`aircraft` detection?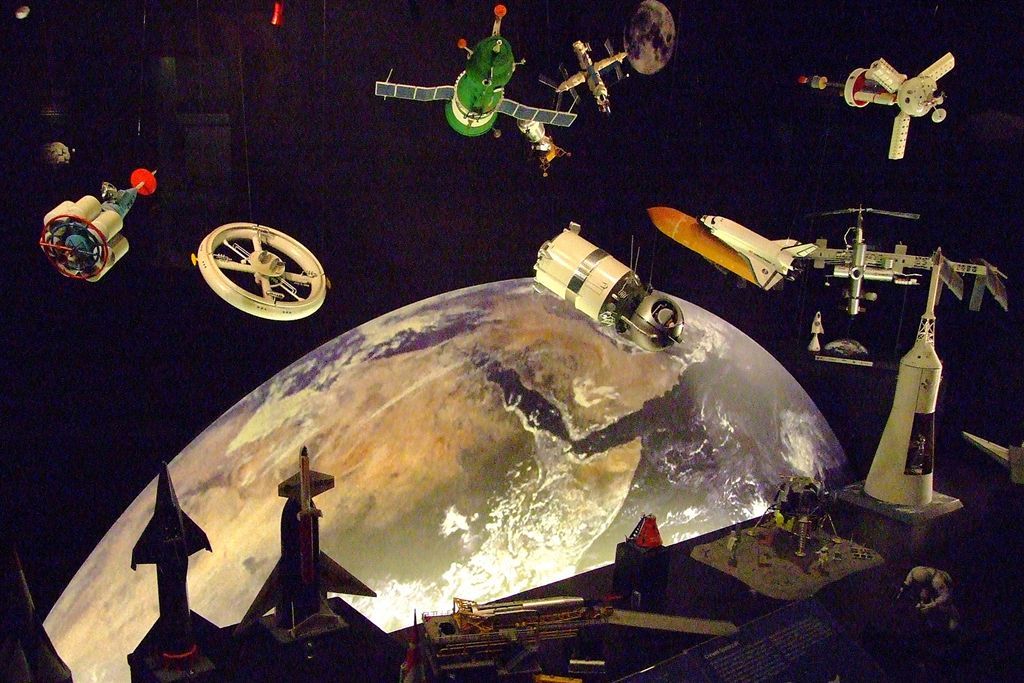
left=698, top=214, right=819, bottom=288
